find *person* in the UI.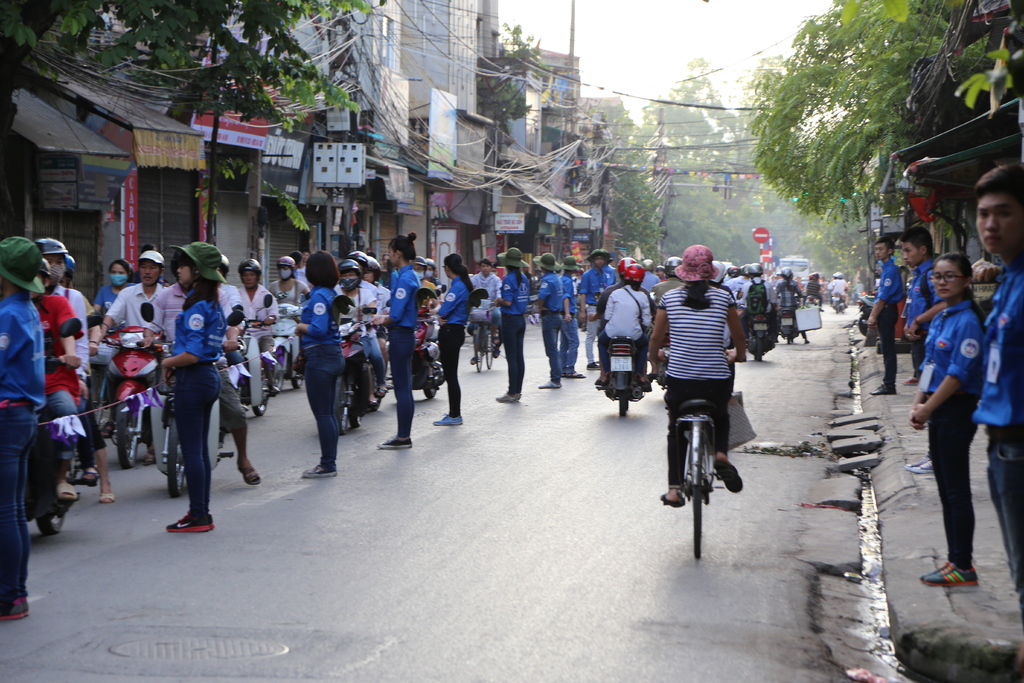
UI element at (left=913, top=267, right=999, bottom=597).
